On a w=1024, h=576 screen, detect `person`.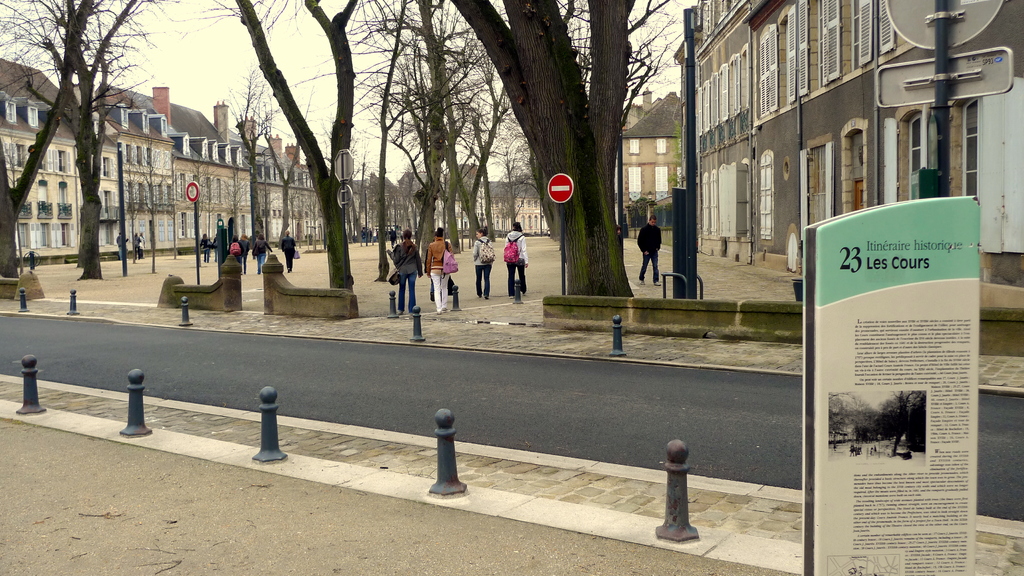
(x1=281, y1=231, x2=301, y2=266).
